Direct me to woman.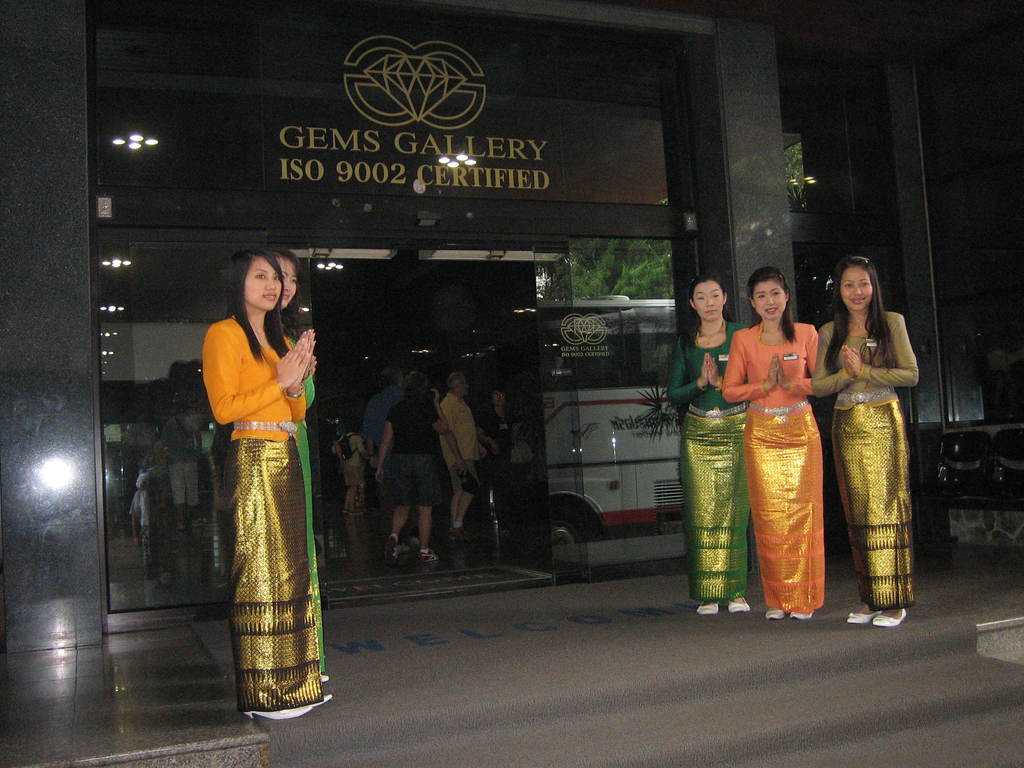
Direction: [482, 381, 531, 516].
